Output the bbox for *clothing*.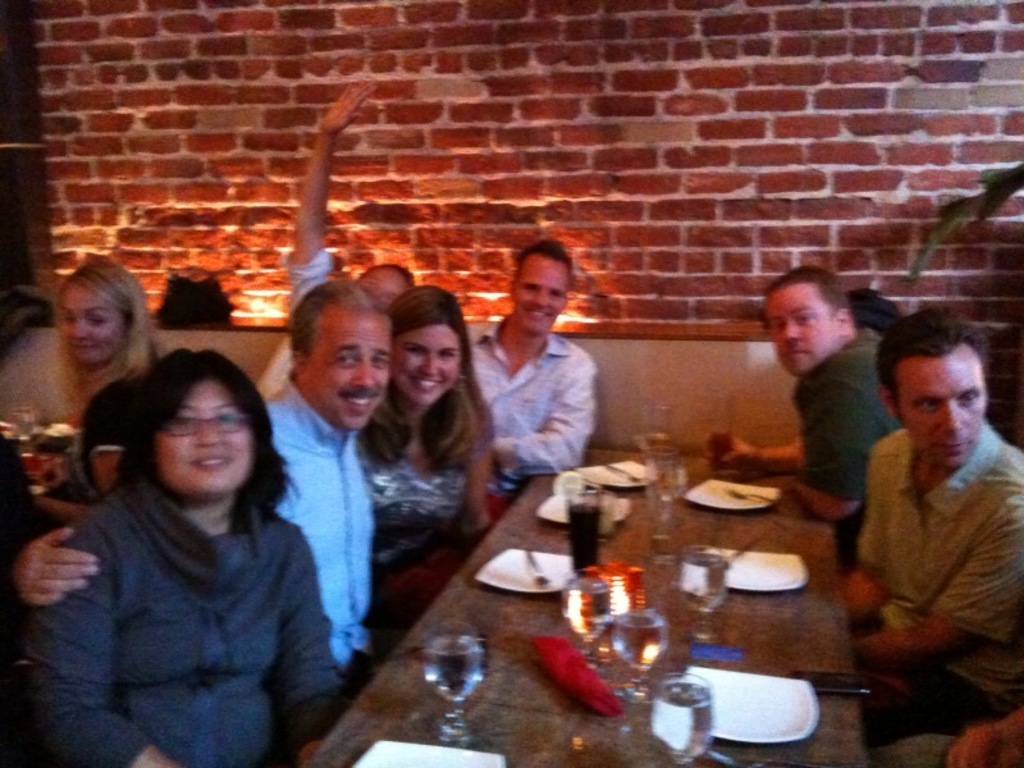
(262, 250, 340, 385).
